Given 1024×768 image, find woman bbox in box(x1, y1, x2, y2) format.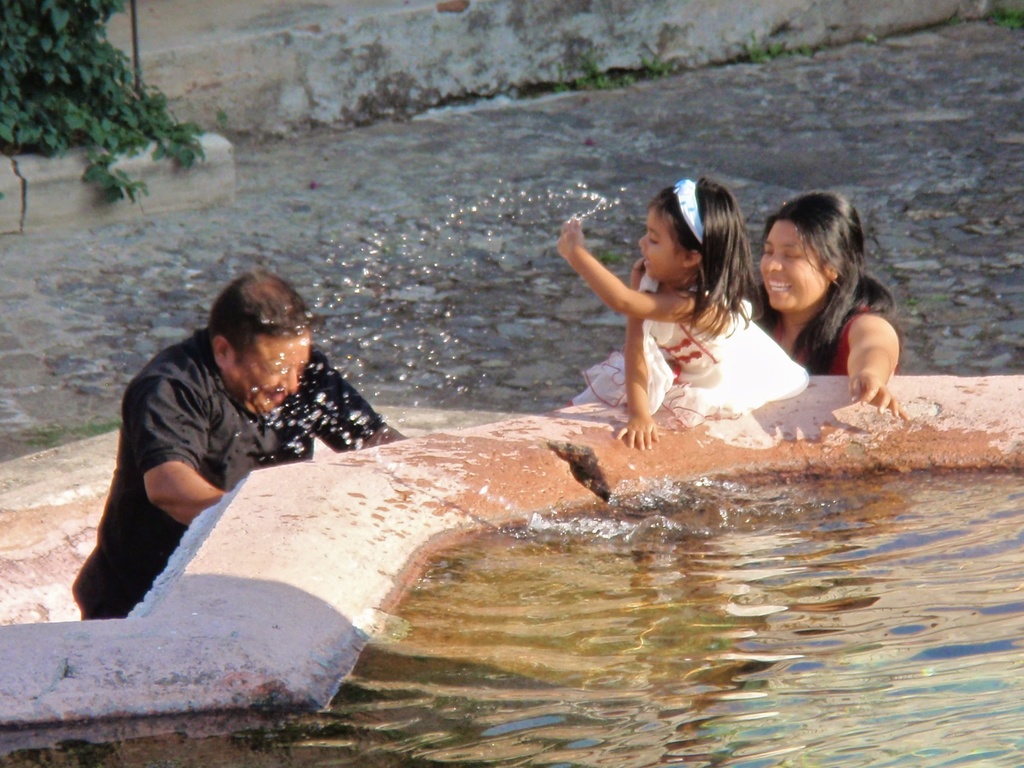
box(730, 188, 918, 436).
